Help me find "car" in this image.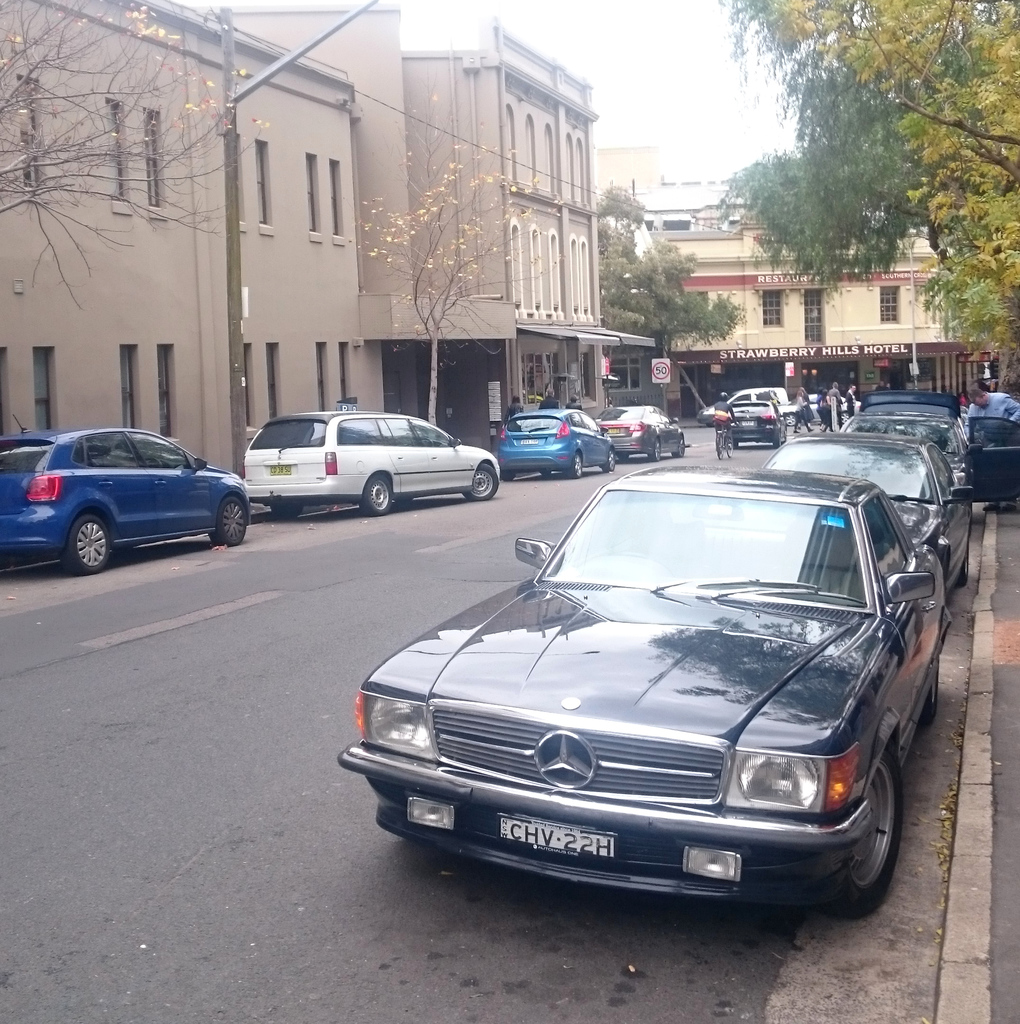
Found it: (left=713, top=393, right=781, bottom=447).
